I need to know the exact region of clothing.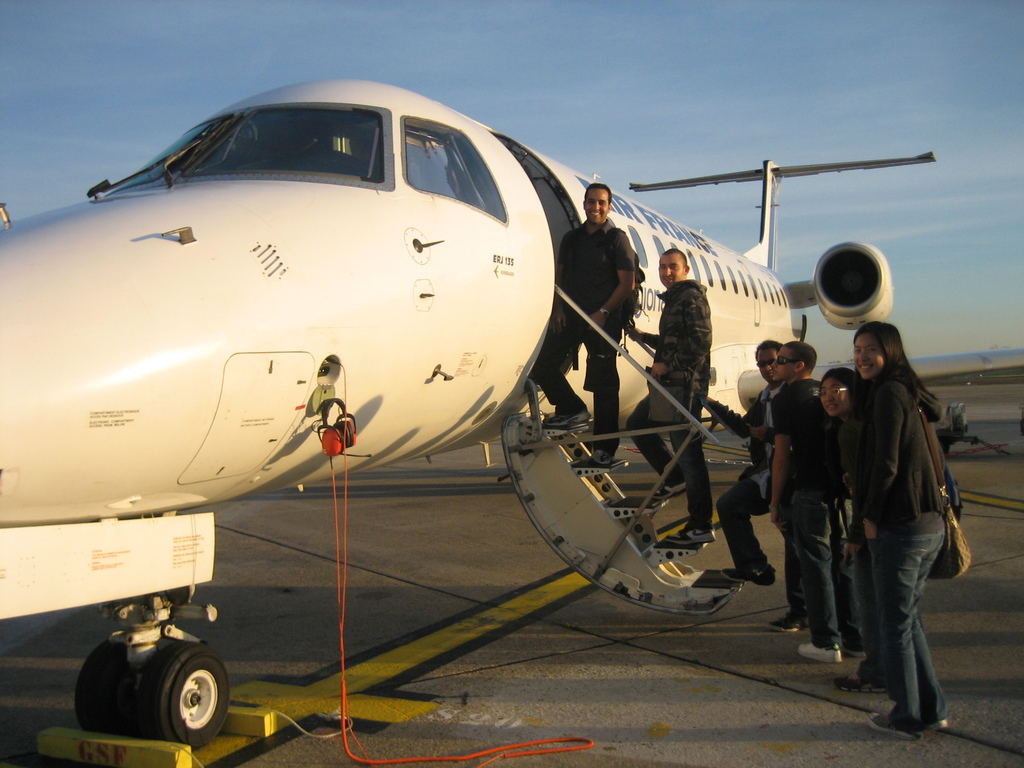
Region: bbox=[620, 276, 711, 524].
